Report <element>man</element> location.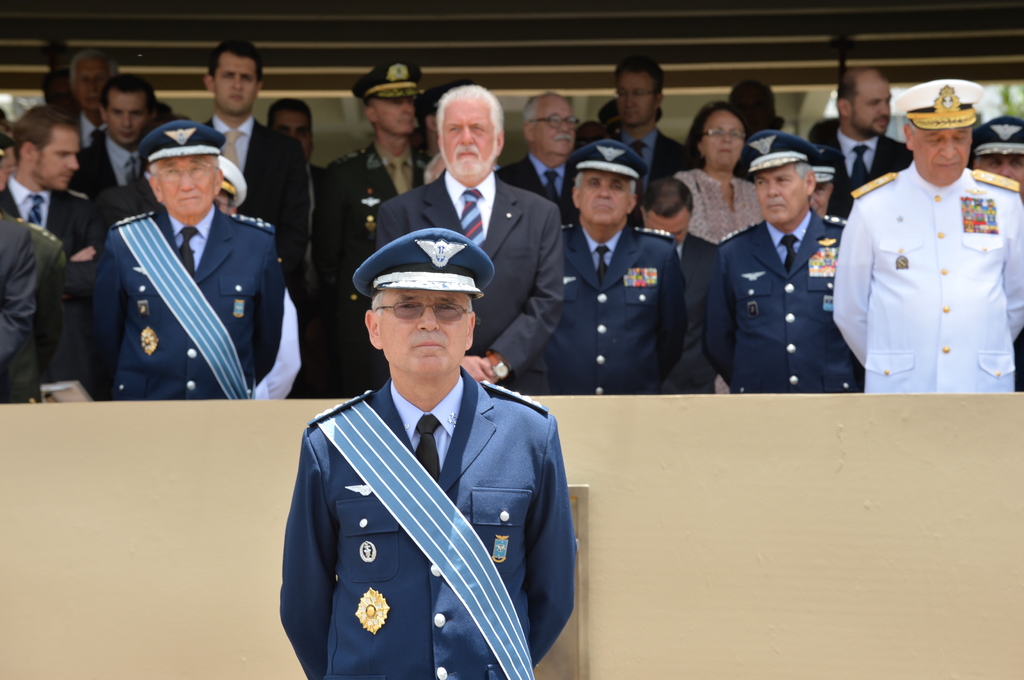
Report: x1=830 y1=79 x2=1023 y2=391.
